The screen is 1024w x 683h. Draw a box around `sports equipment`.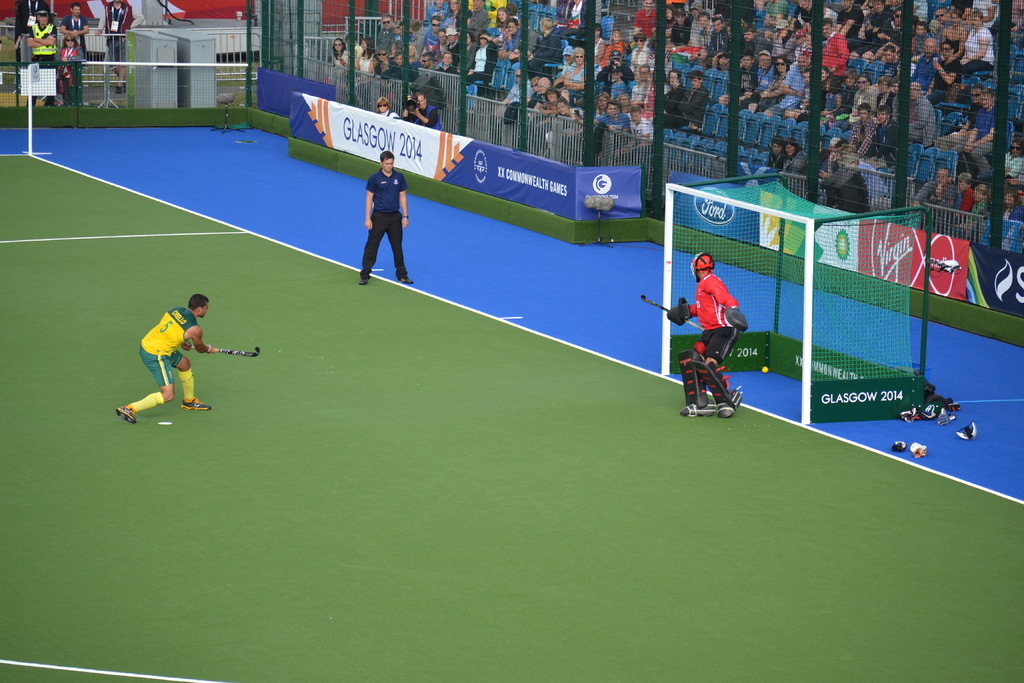
x1=661, y1=176, x2=930, y2=425.
